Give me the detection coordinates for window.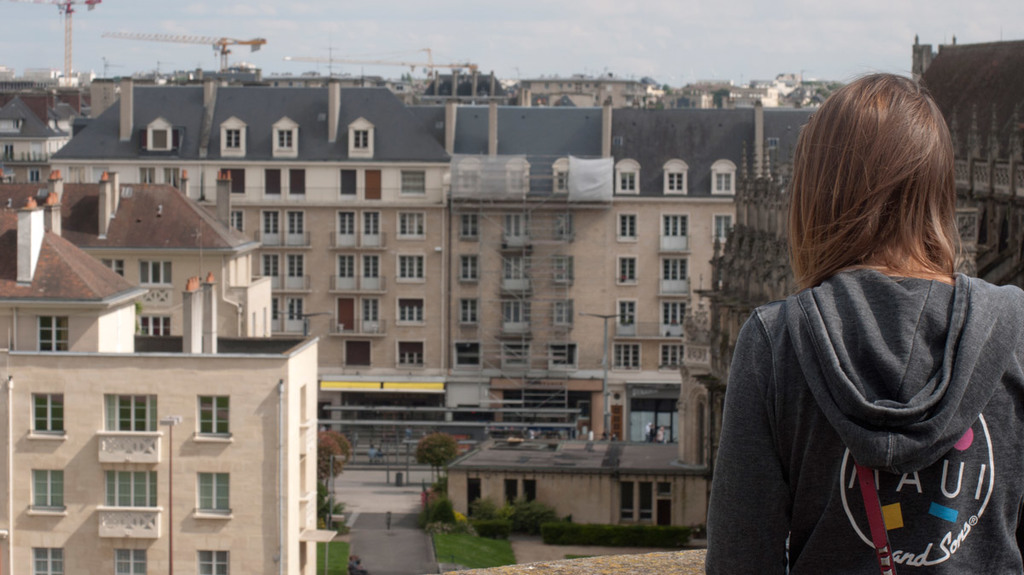
region(661, 300, 686, 334).
